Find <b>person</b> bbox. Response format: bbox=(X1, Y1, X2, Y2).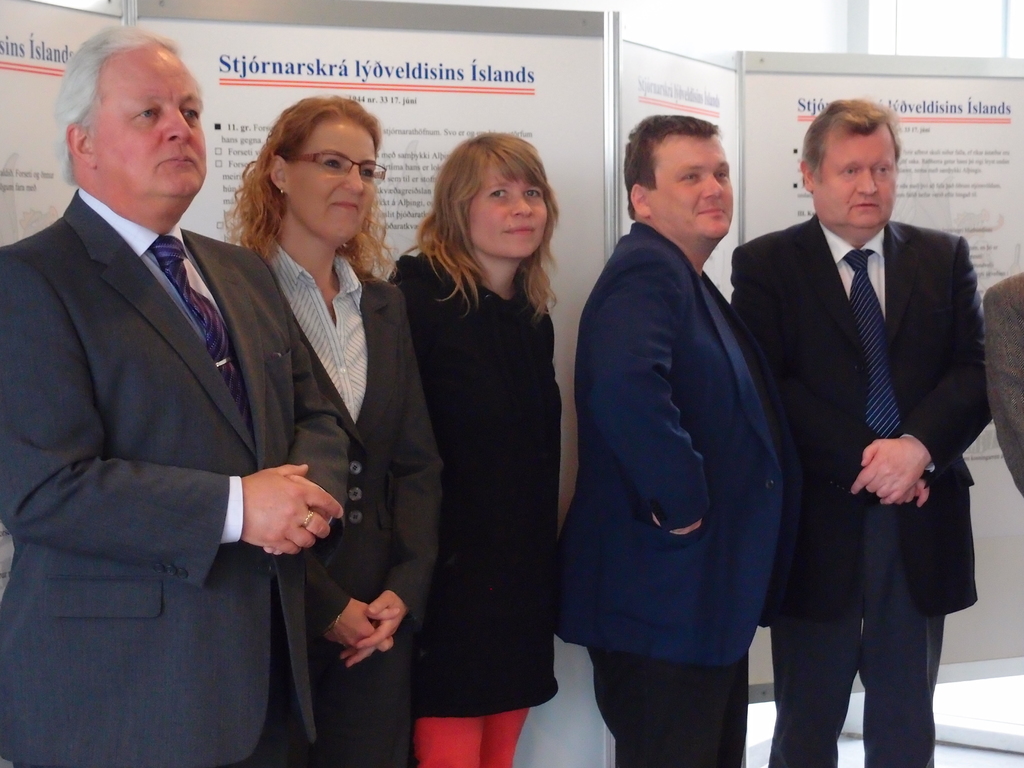
bbox=(218, 97, 451, 767).
